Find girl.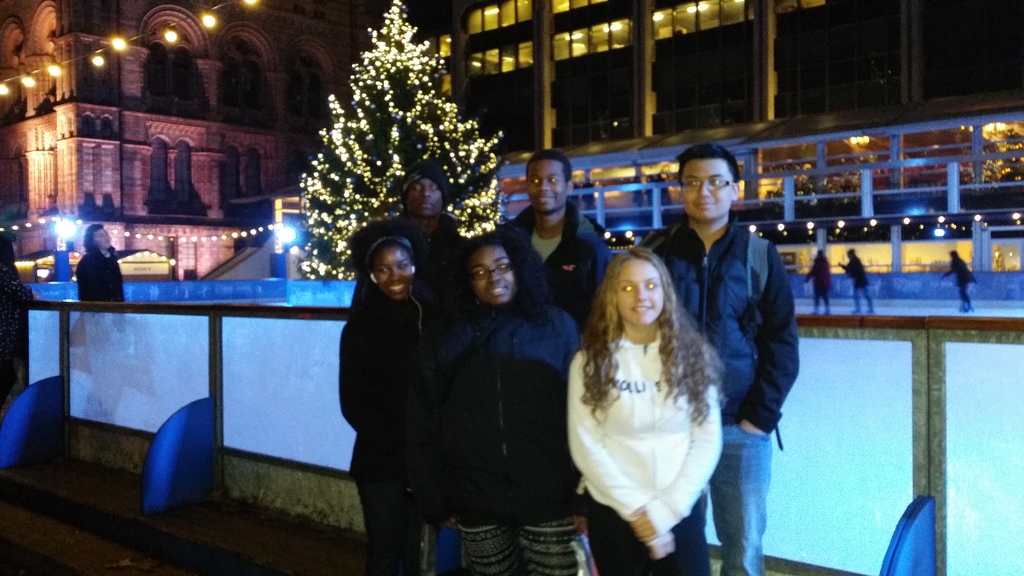
BBox(433, 228, 583, 574).
